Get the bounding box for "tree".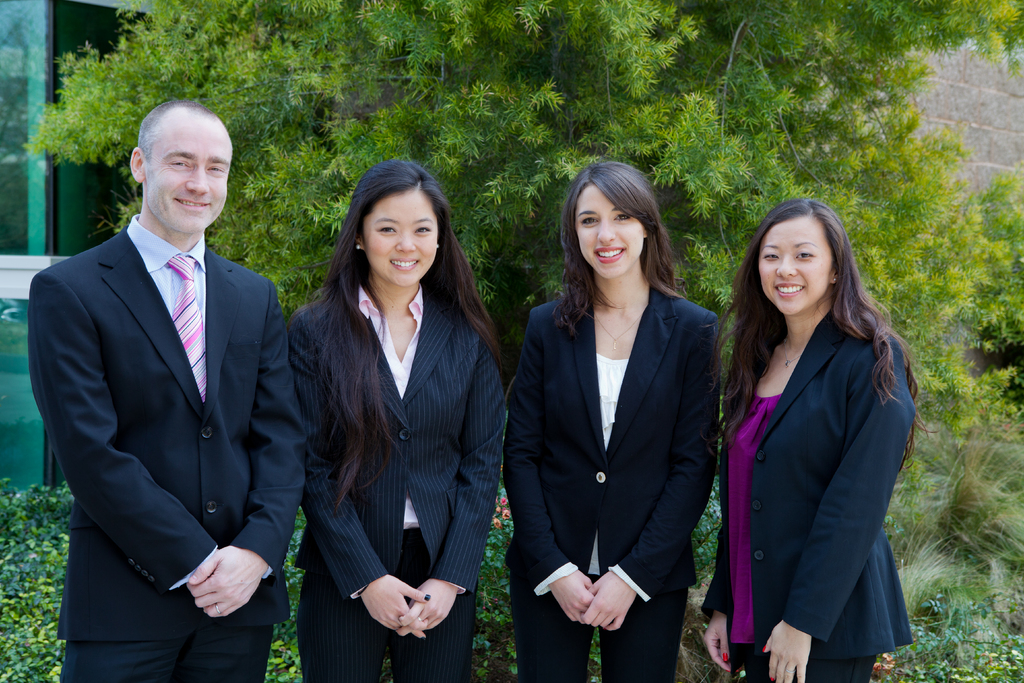
936 152 1023 381.
